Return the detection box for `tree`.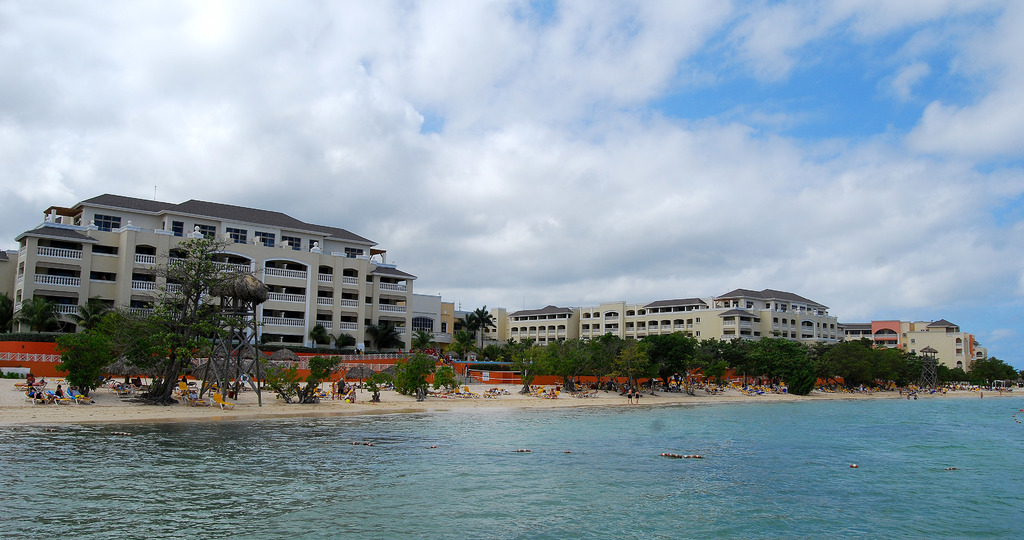
[468,307,493,346].
